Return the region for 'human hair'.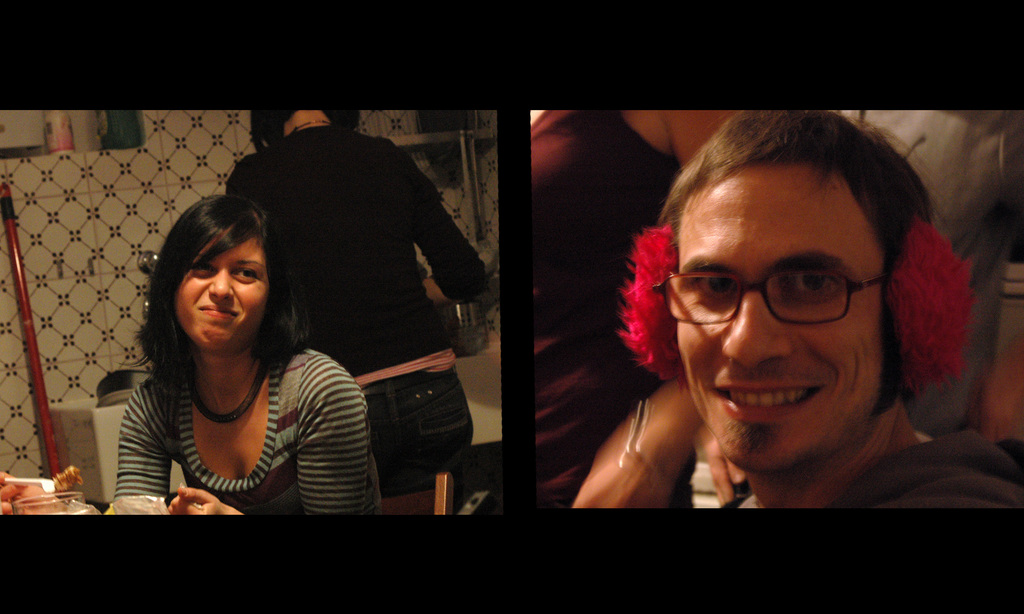
BBox(132, 182, 301, 423).
